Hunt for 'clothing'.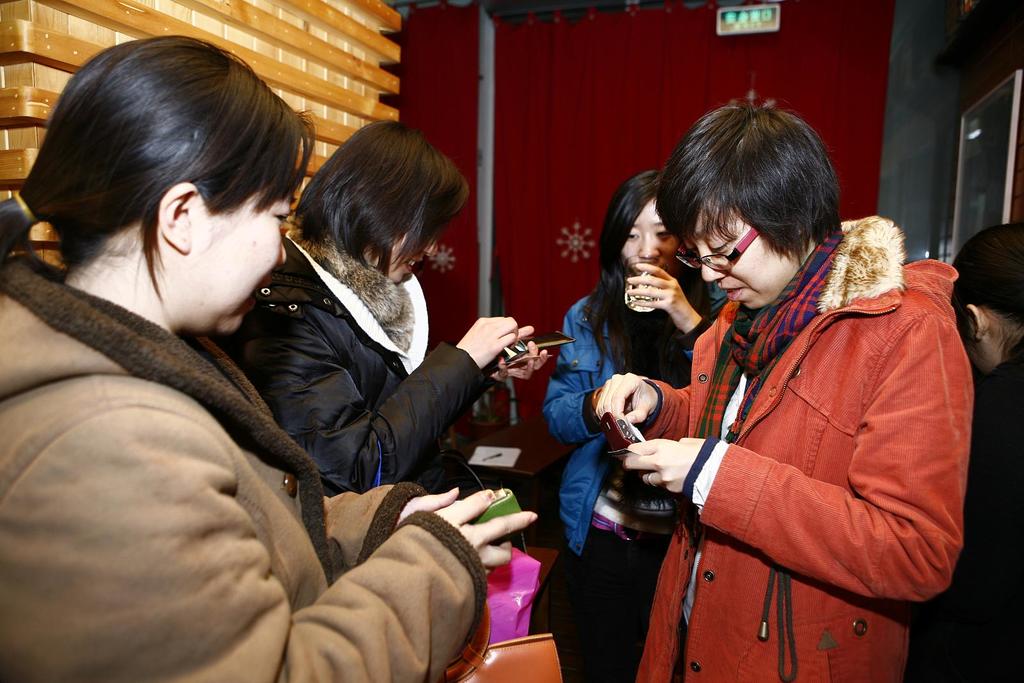
Hunted down at bbox=(929, 354, 1023, 682).
